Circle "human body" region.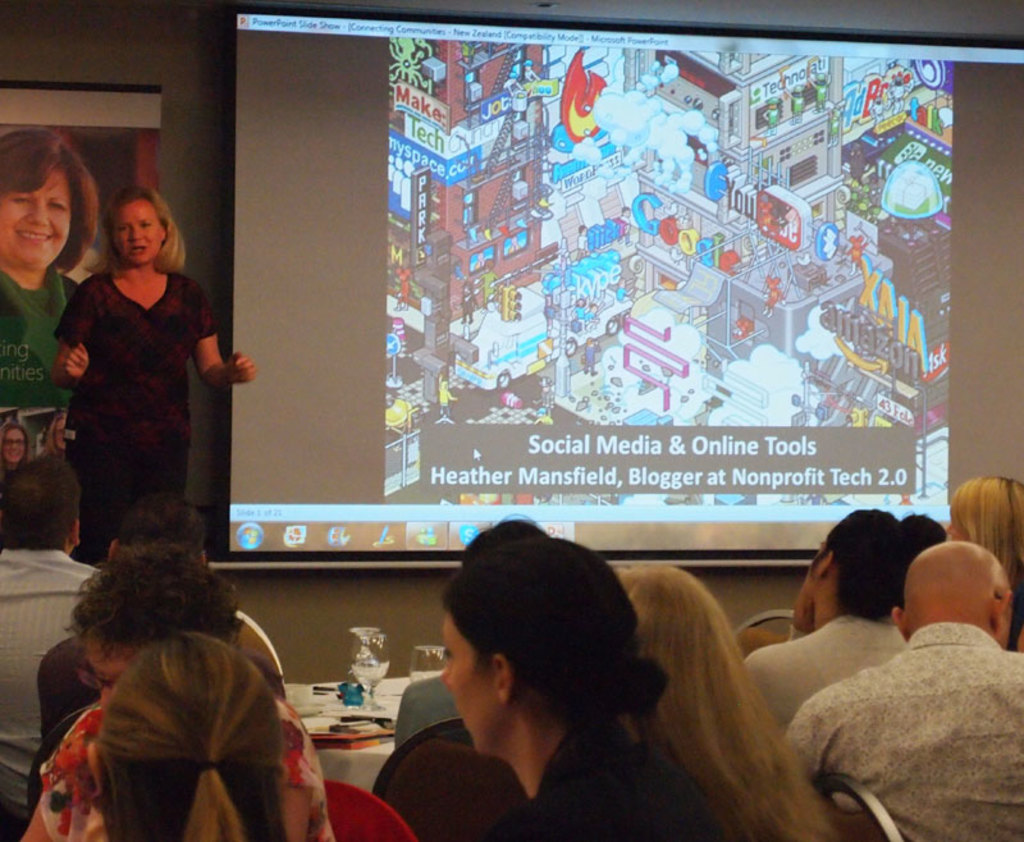
Region: region(74, 187, 250, 548).
